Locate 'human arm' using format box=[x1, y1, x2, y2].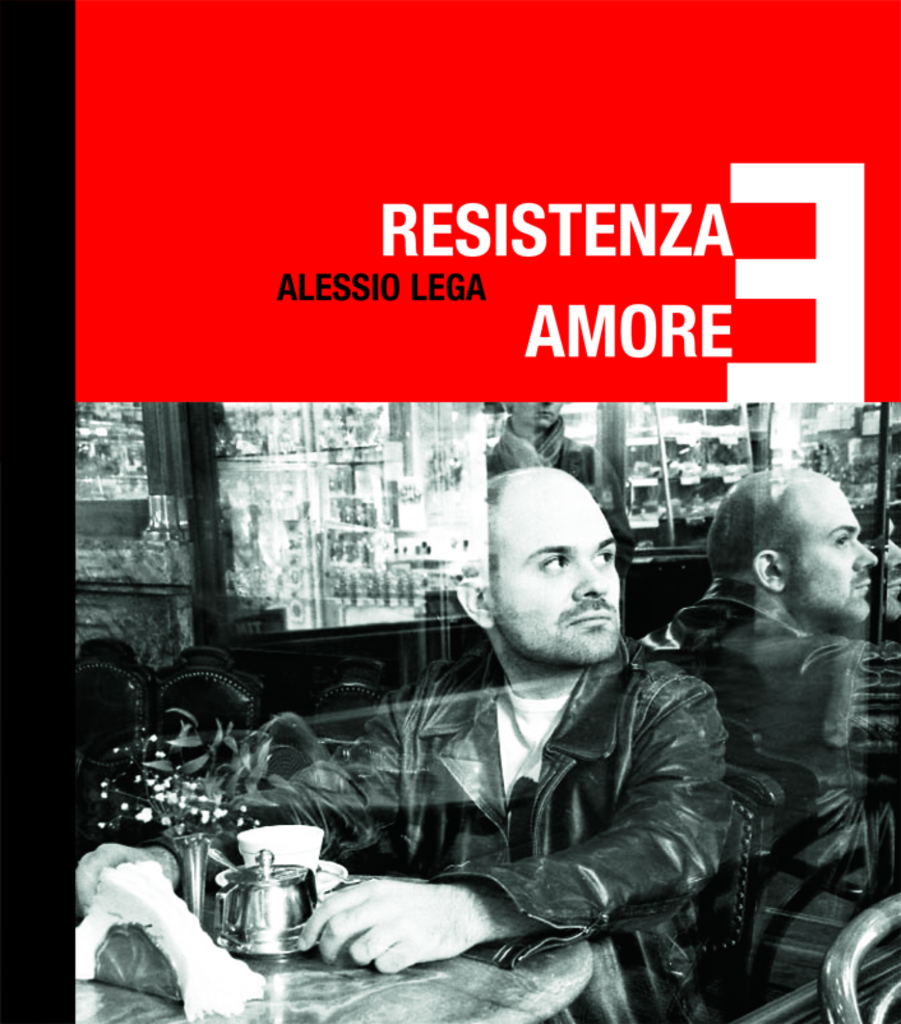
box=[281, 684, 720, 975].
